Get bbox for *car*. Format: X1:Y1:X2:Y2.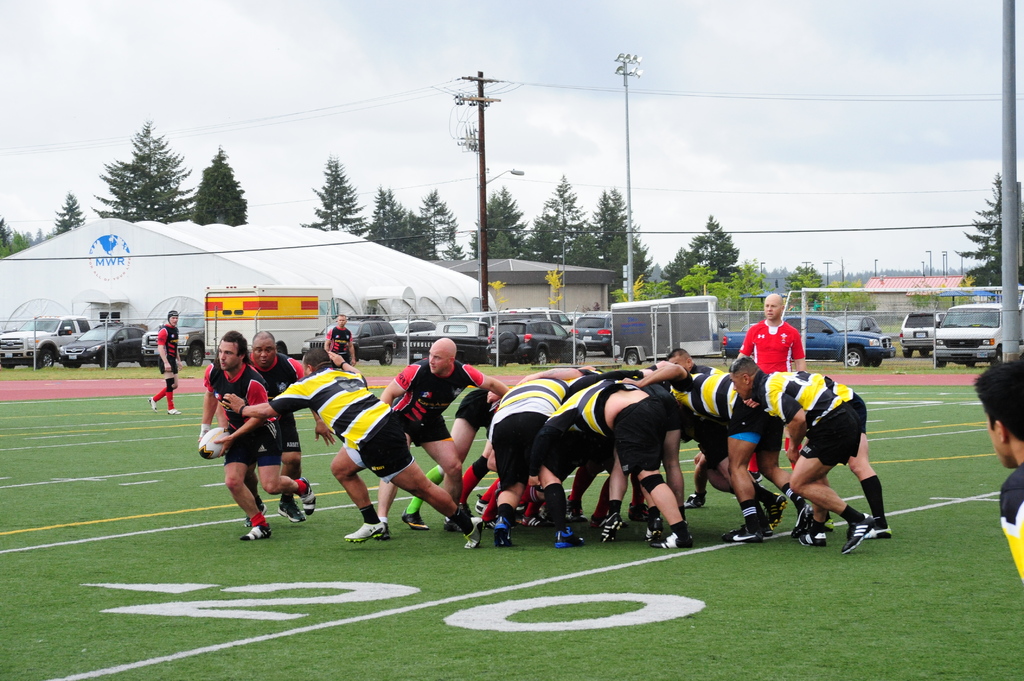
570:312:614:353.
